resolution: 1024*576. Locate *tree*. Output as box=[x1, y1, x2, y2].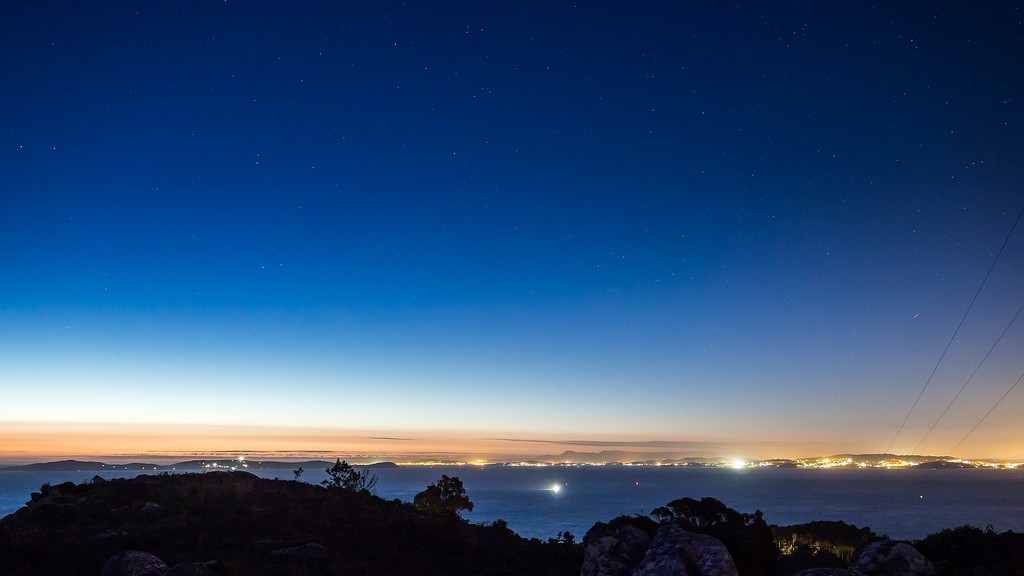
box=[563, 531, 584, 572].
